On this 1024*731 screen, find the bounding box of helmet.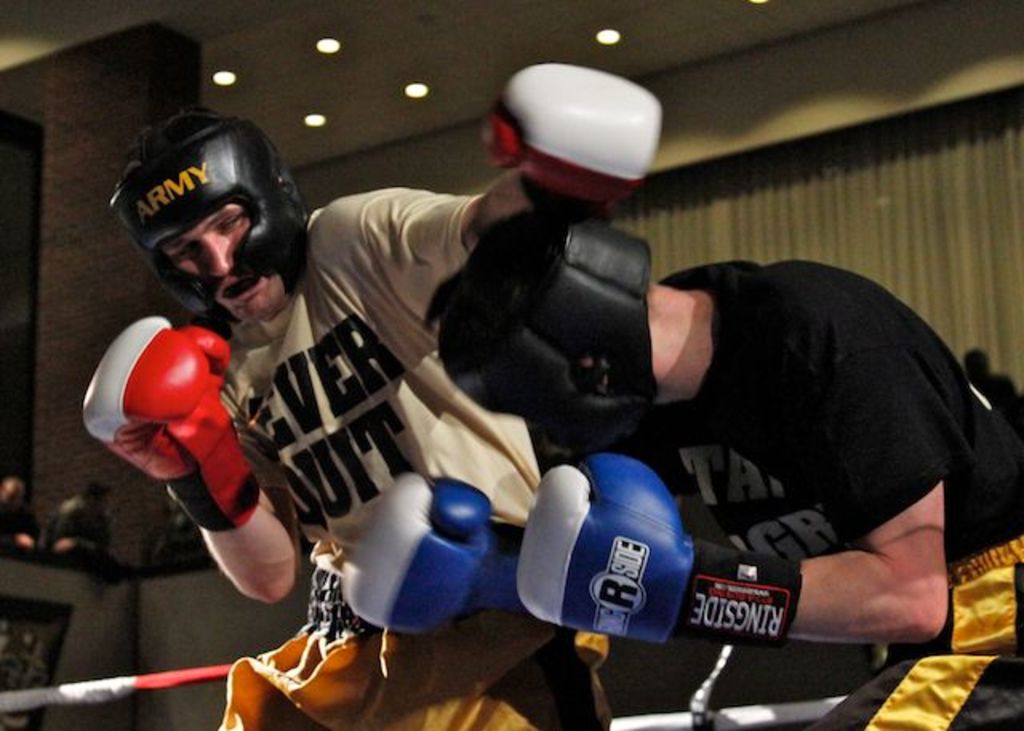
Bounding box: <box>440,214,659,457</box>.
